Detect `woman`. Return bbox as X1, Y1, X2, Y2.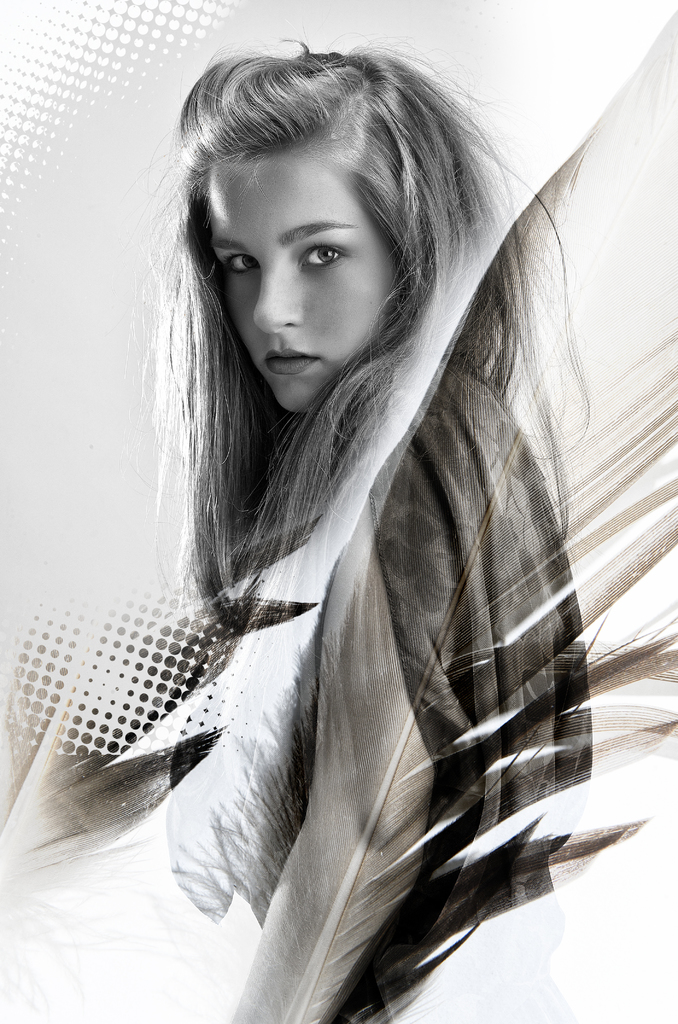
55, 52, 649, 1007.
